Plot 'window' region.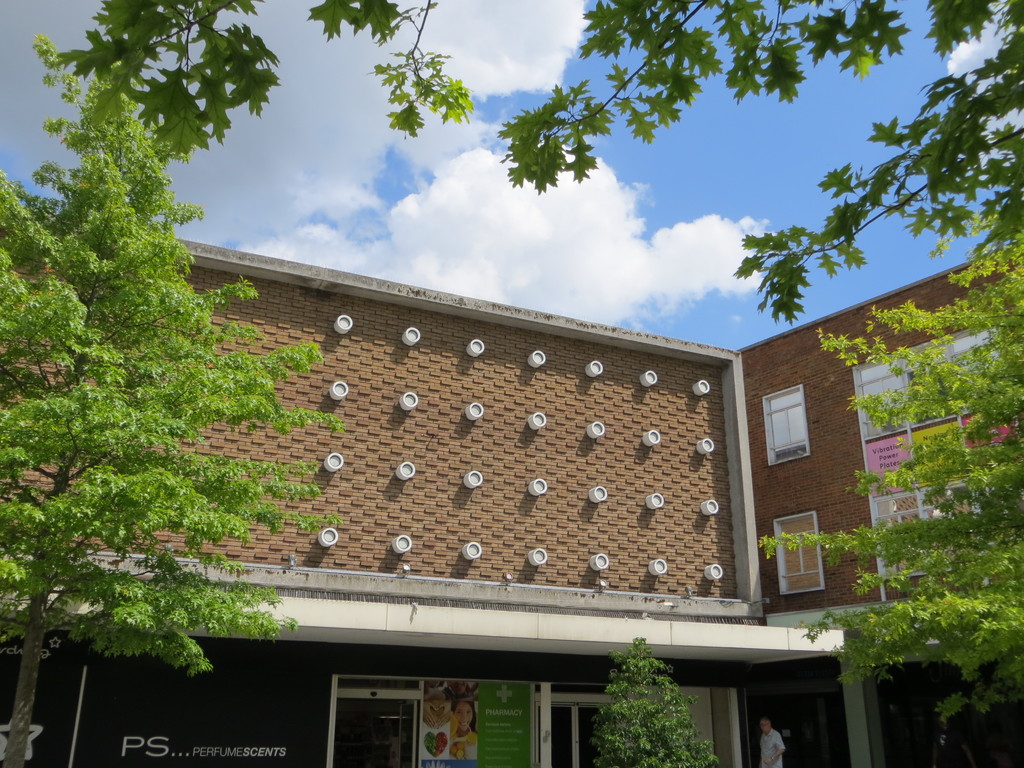
Plotted at <region>751, 385, 817, 461</region>.
